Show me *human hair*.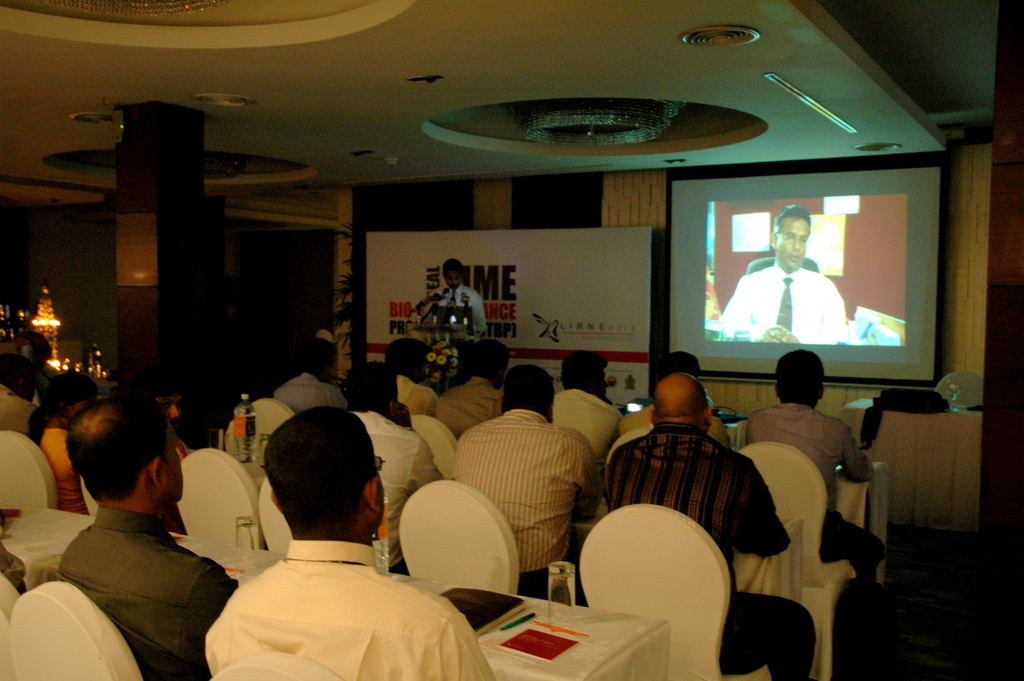
*human hair* is here: <region>385, 338, 426, 378</region>.
